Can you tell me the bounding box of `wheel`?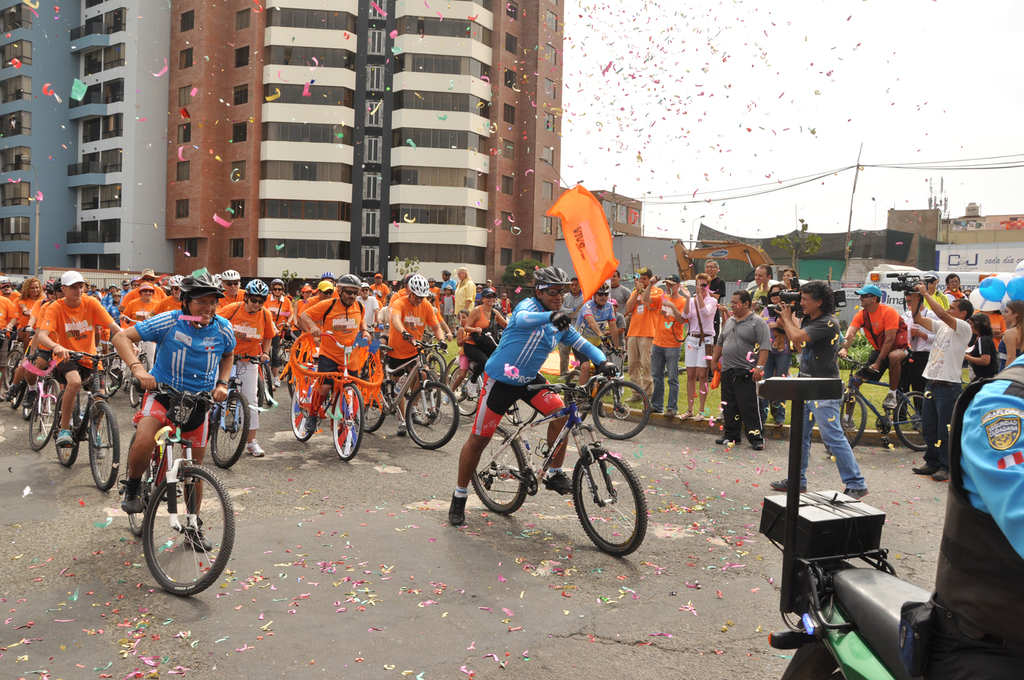
426:352:449:379.
